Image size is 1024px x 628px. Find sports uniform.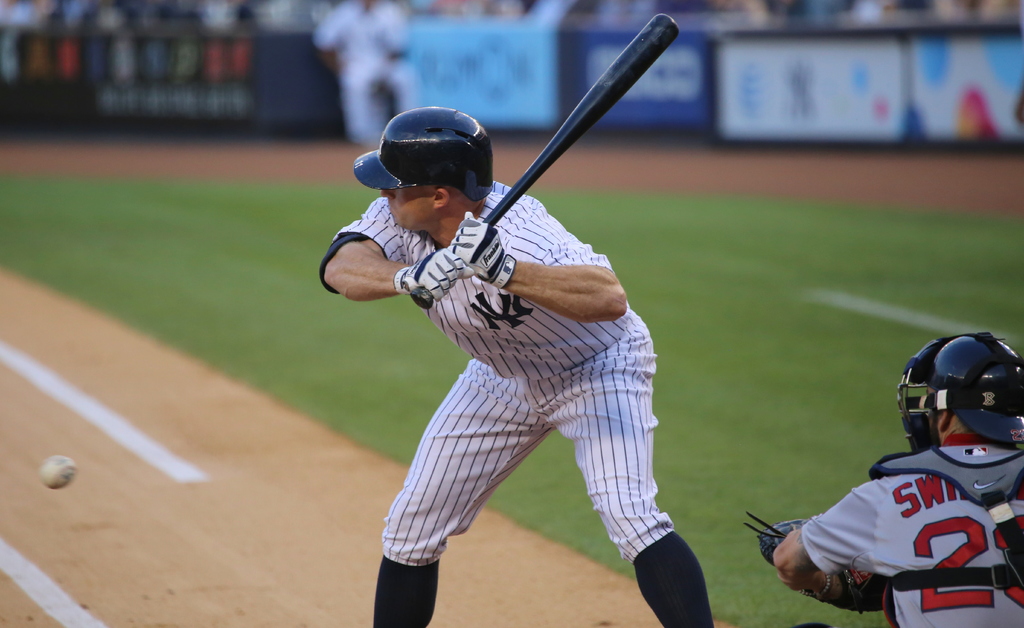
[325,178,634,382].
